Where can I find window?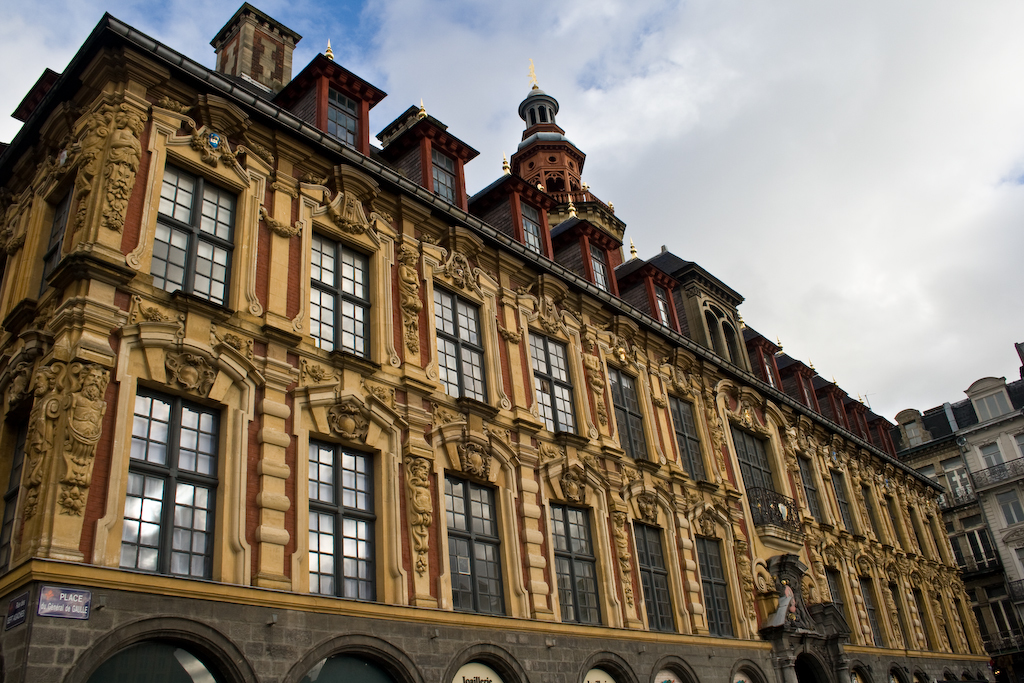
You can find it at left=694, top=527, right=738, bottom=640.
